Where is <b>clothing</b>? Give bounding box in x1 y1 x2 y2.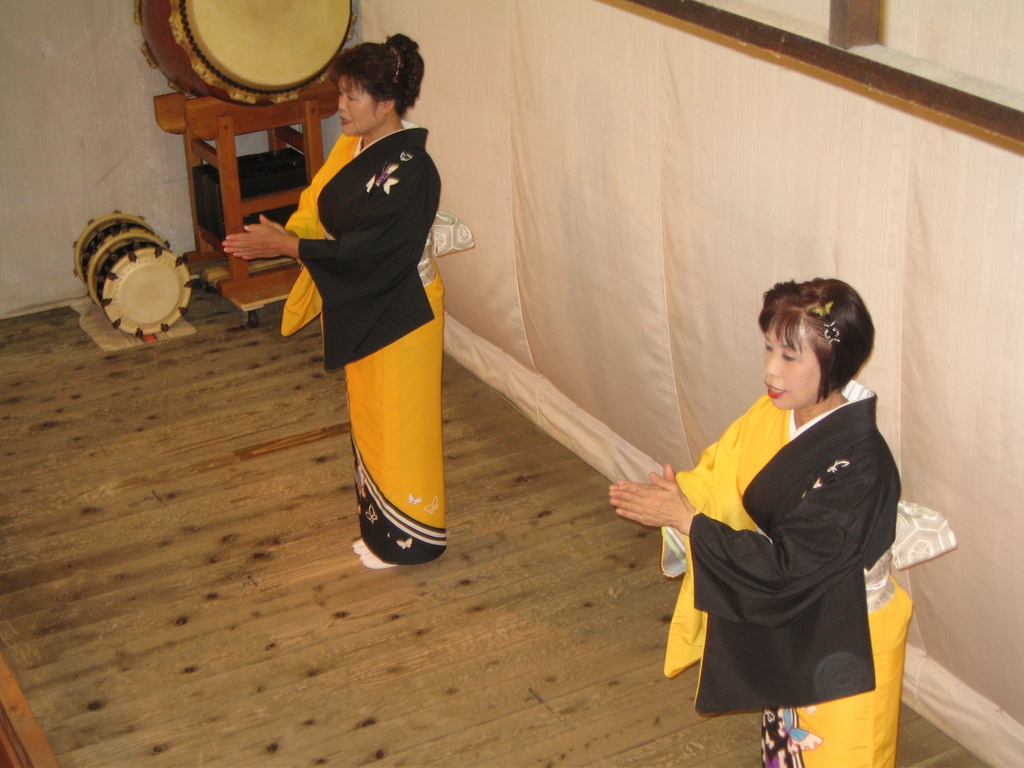
282 119 454 568.
